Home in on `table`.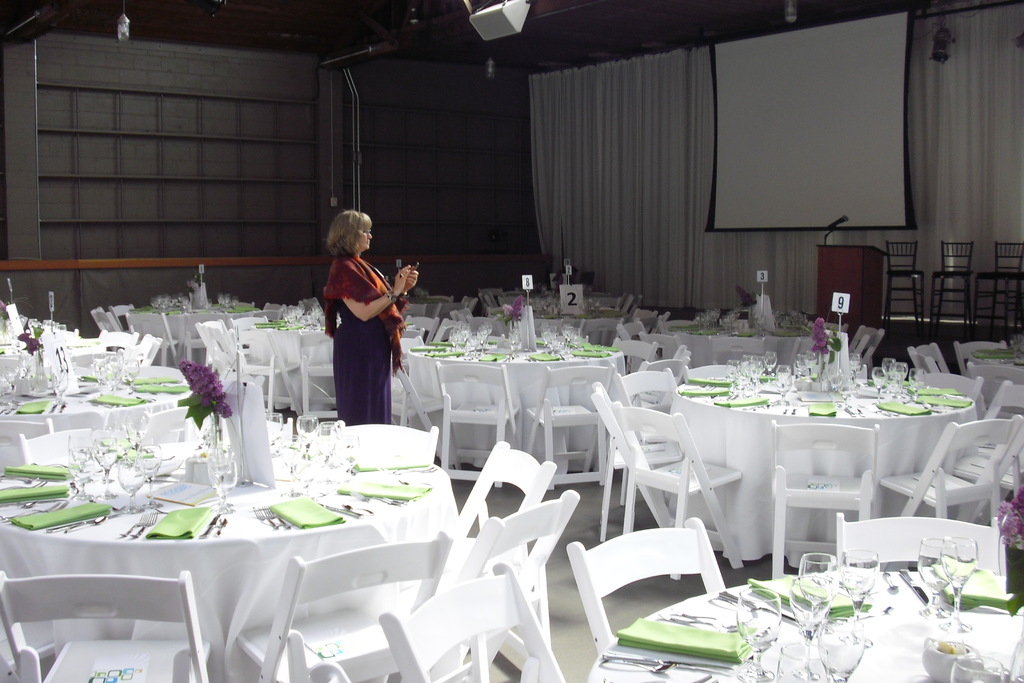
Homed in at (left=440, top=298, right=648, bottom=338).
